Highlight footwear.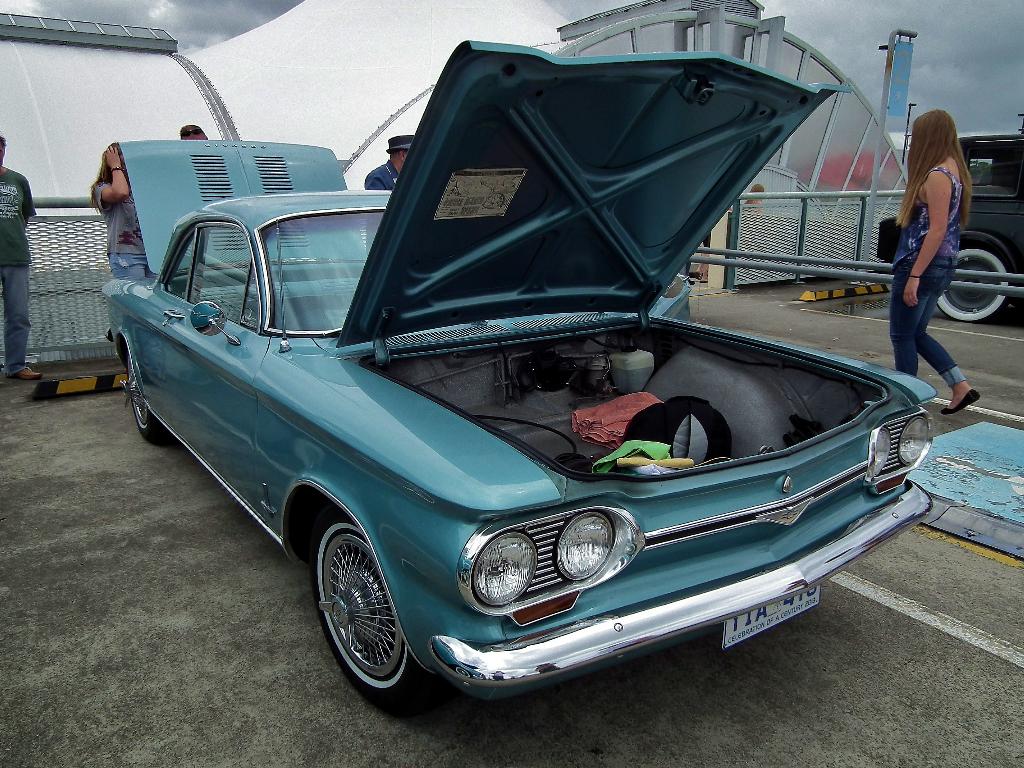
Highlighted region: 10:362:44:383.
